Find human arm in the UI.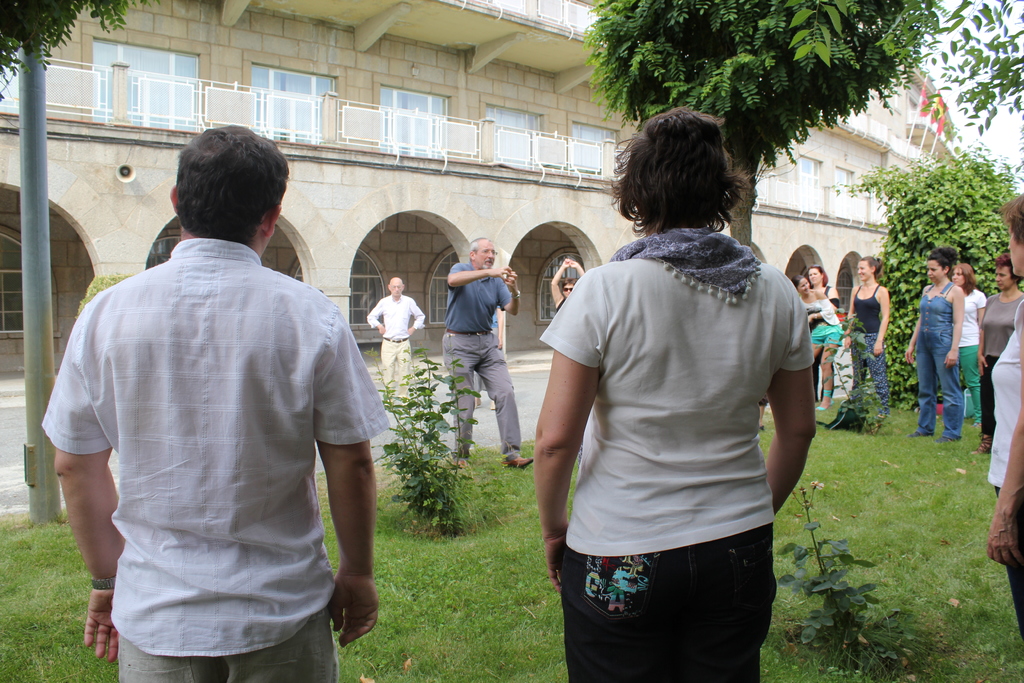
UI element at x1=307, y1=359, x2=381, y2=647.
